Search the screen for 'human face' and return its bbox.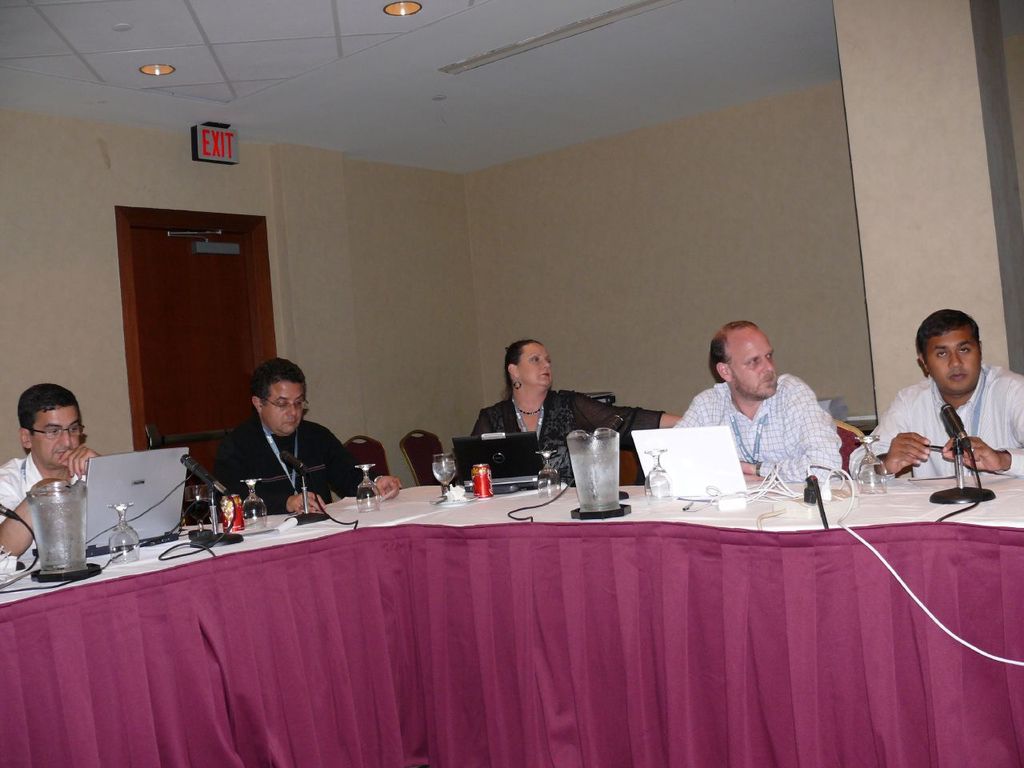
Found: 924 332 984 400.
